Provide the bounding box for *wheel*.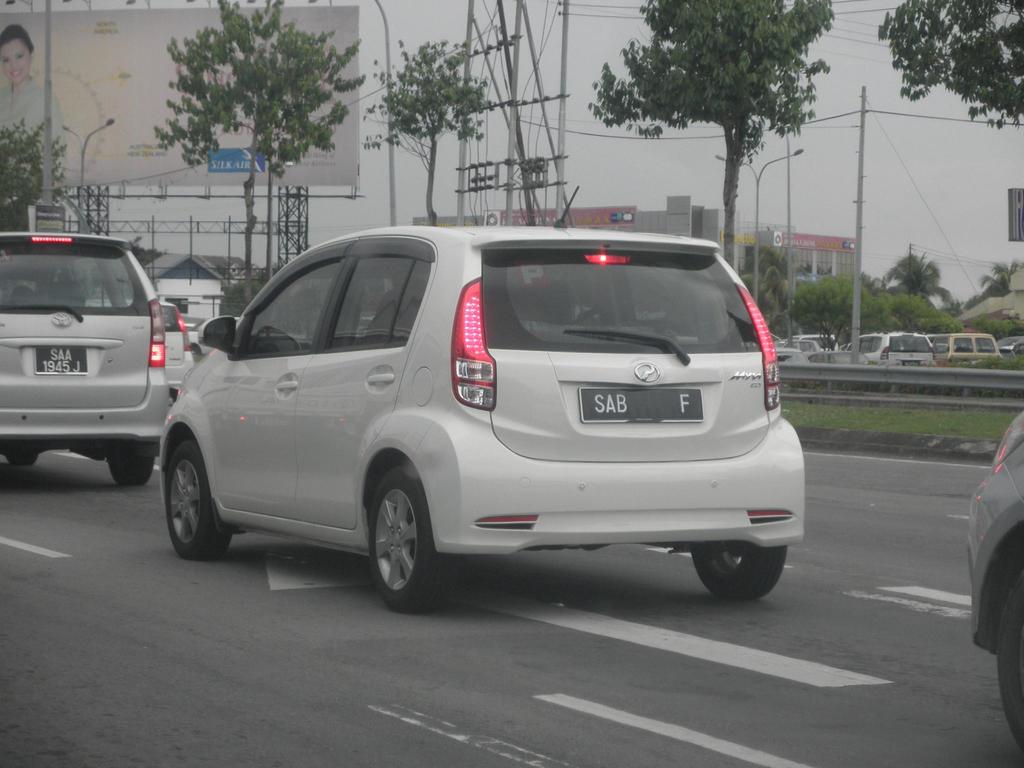
163:440:231:554.
